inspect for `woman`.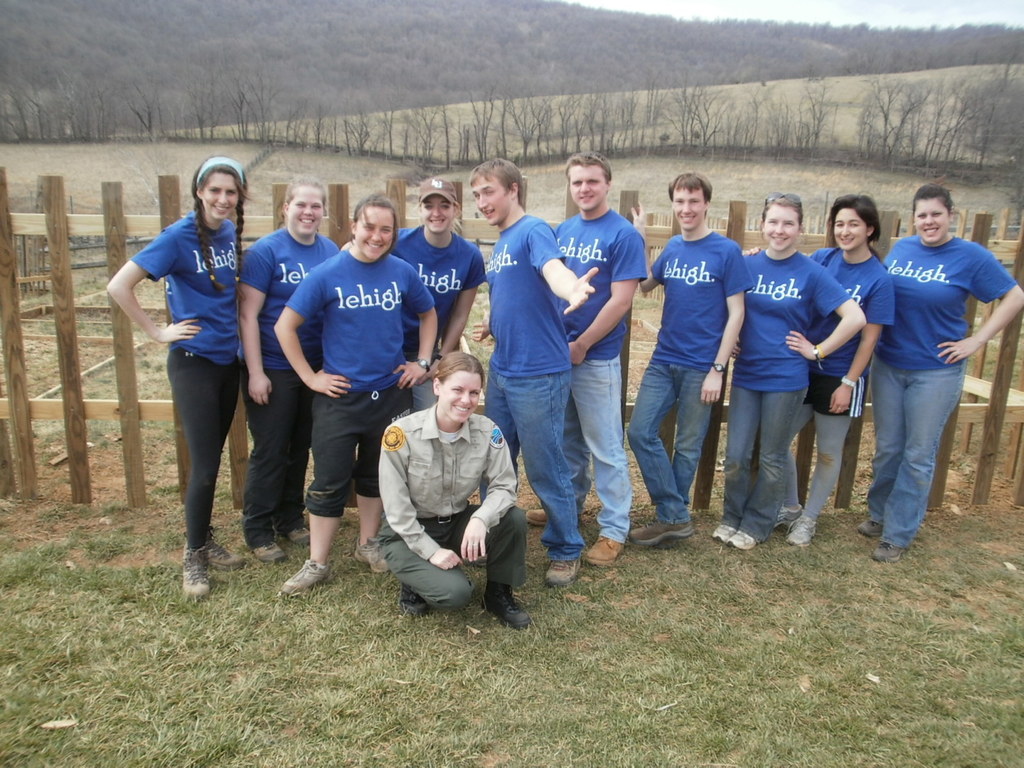
Inspection: {"x1": 388, "y1": 177, "x2": 487, "y2": 419}.
